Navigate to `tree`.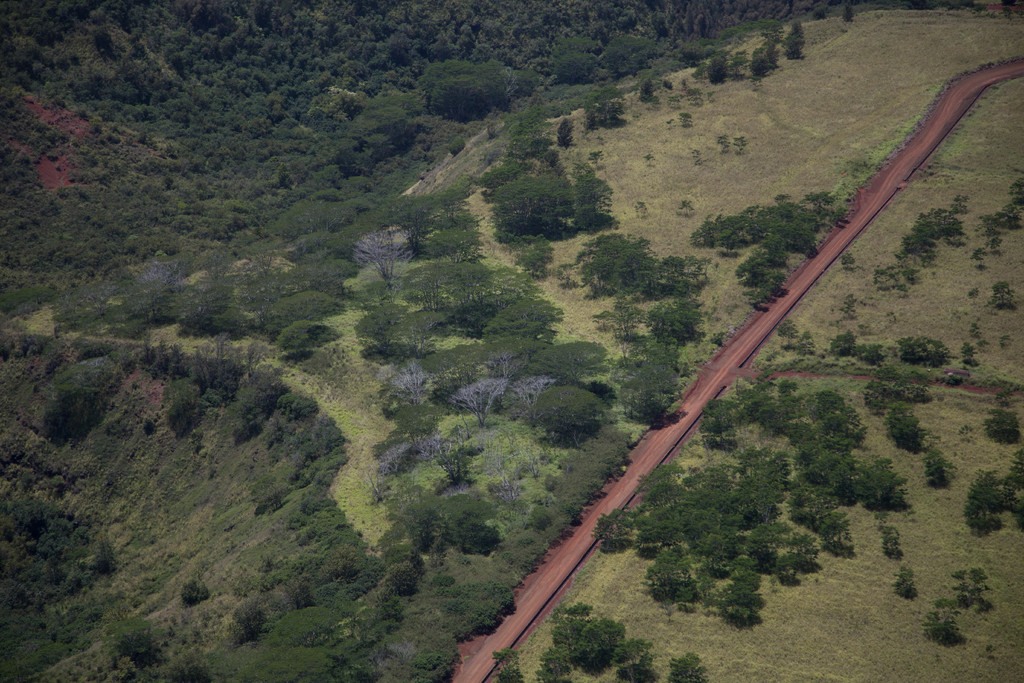
Navigation target: (668, 650, 714, 682).
